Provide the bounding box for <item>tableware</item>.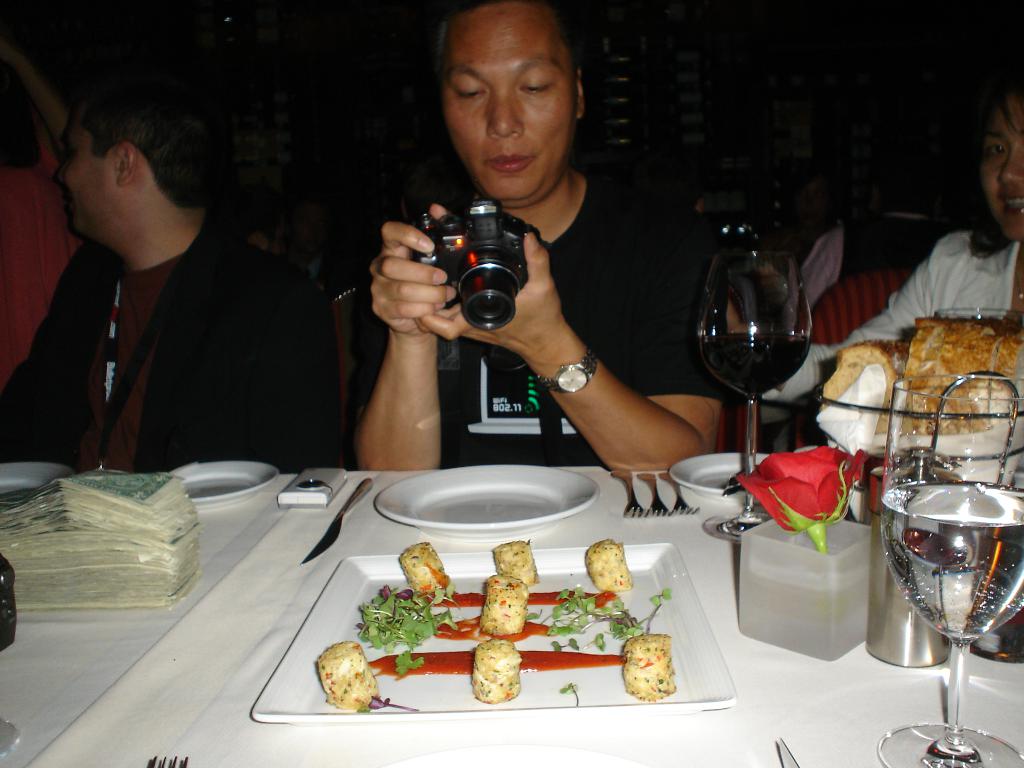
641:472:677:518.
